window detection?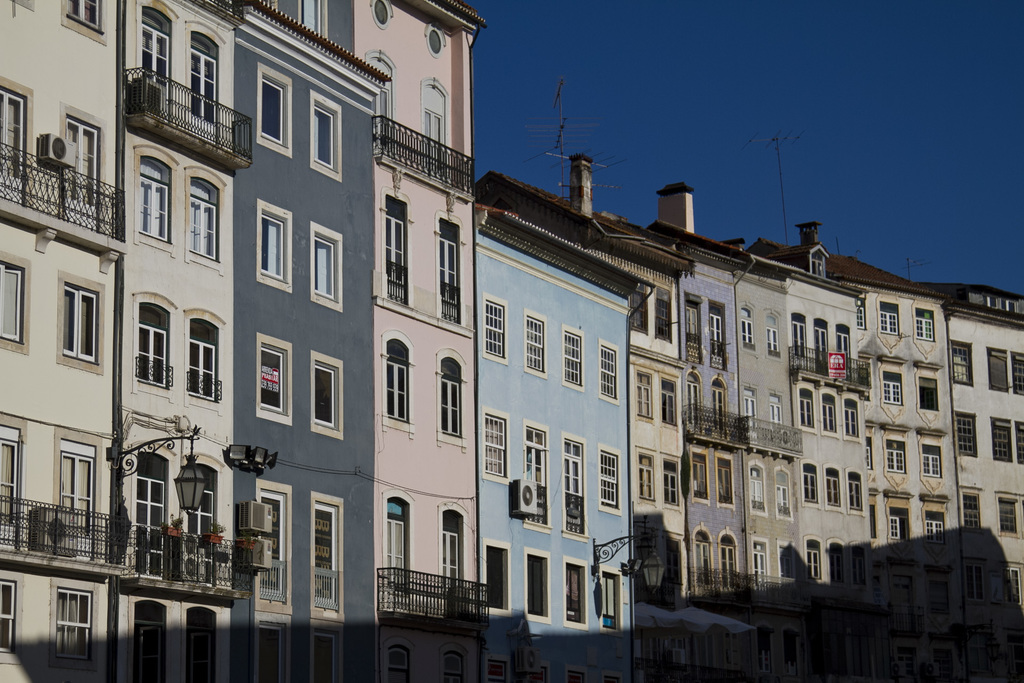
(0, 577, 12, 659)
